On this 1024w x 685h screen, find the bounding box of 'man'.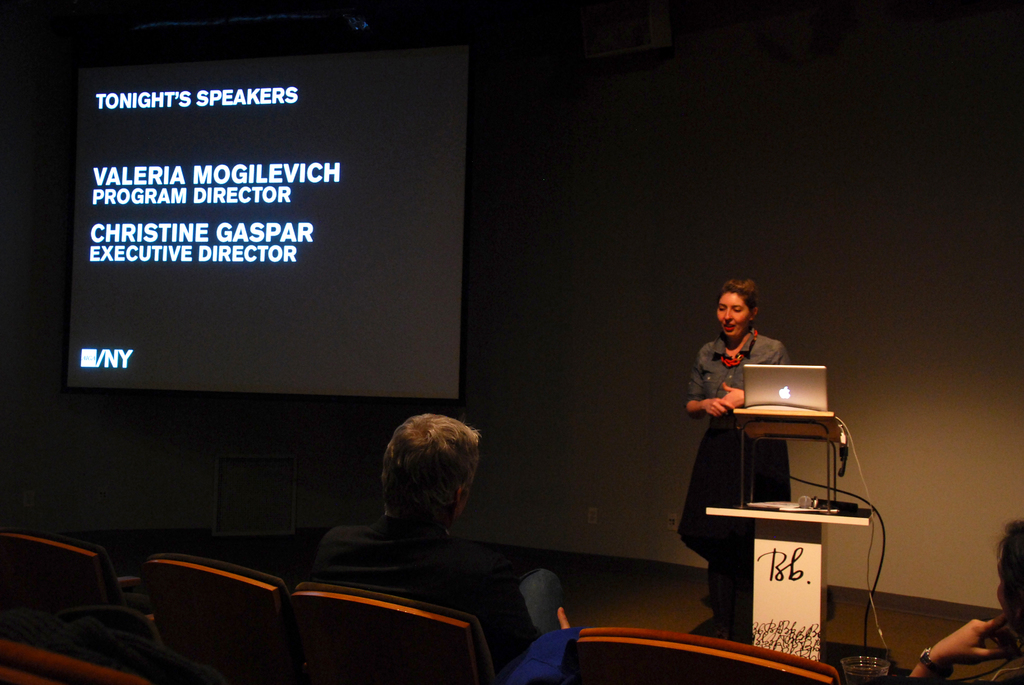
Bounding box: region(259, 418, 571, 651).
